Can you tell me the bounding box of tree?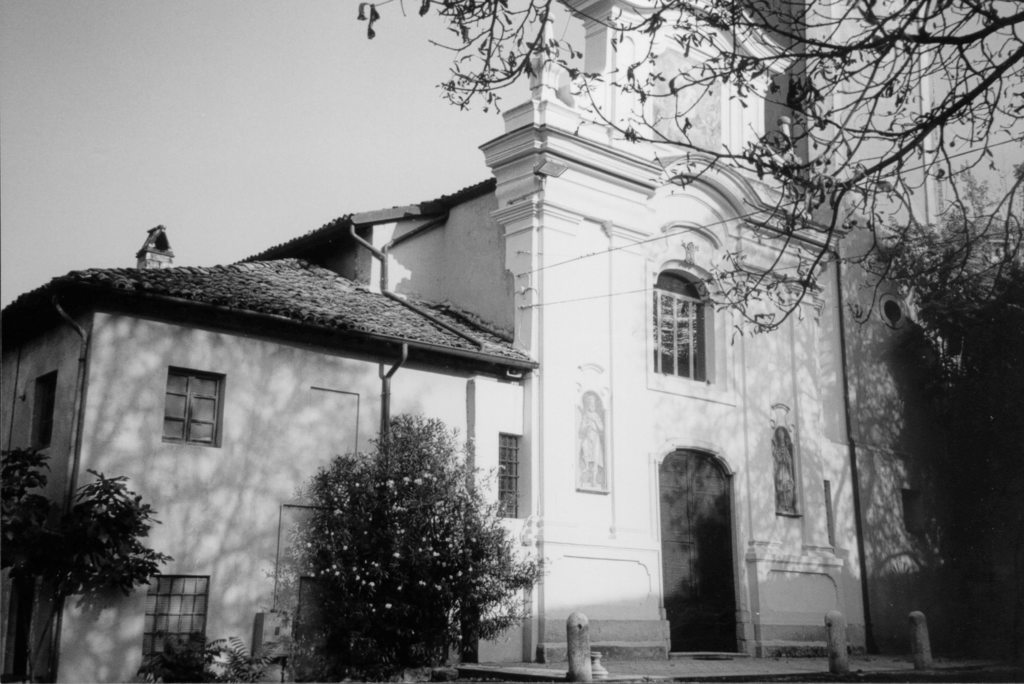
box(358, 1, 1023, 331).
